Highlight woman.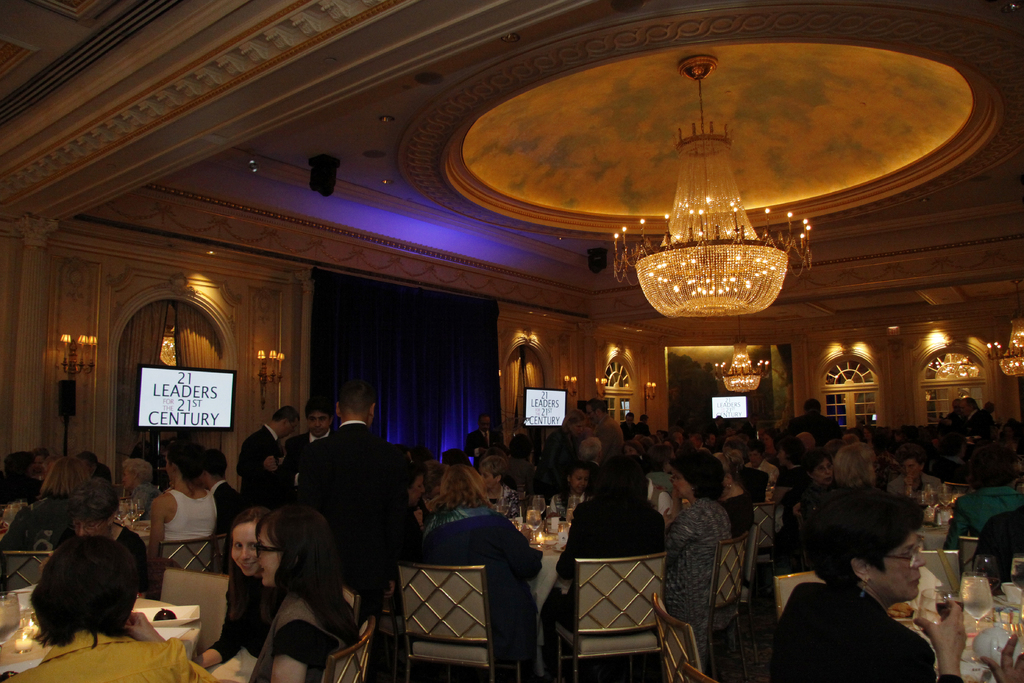
Highlighted region: <box>5,536,220,682</box>.
